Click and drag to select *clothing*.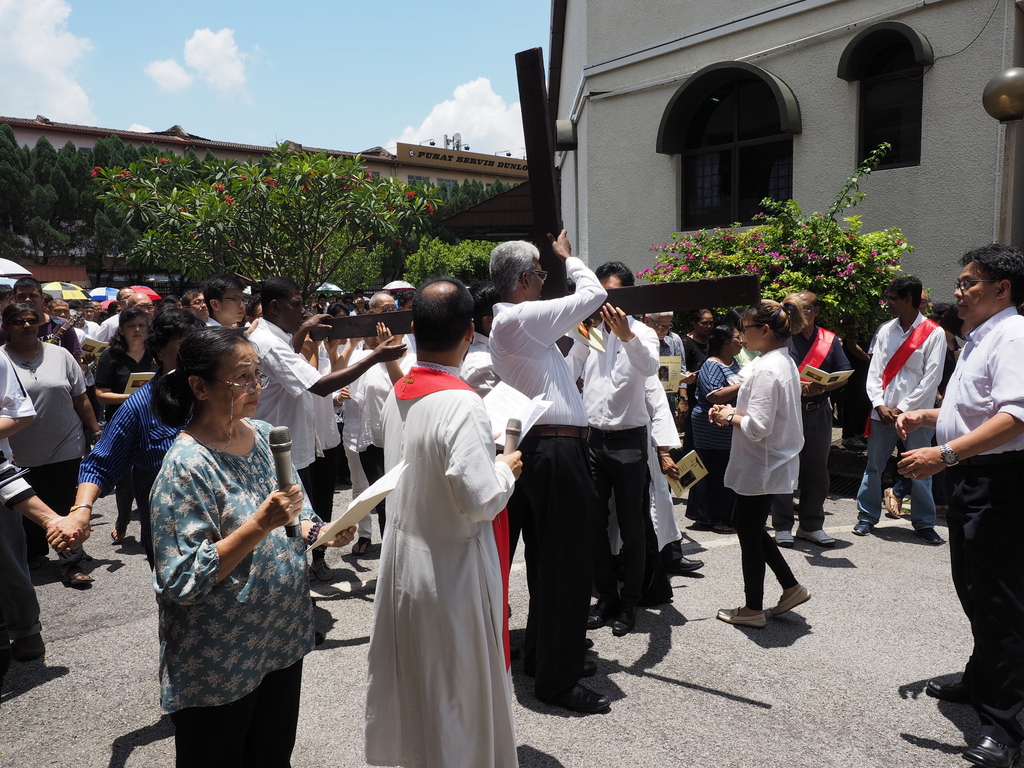
Selection: bbox=(648, 376, 682, 555).
